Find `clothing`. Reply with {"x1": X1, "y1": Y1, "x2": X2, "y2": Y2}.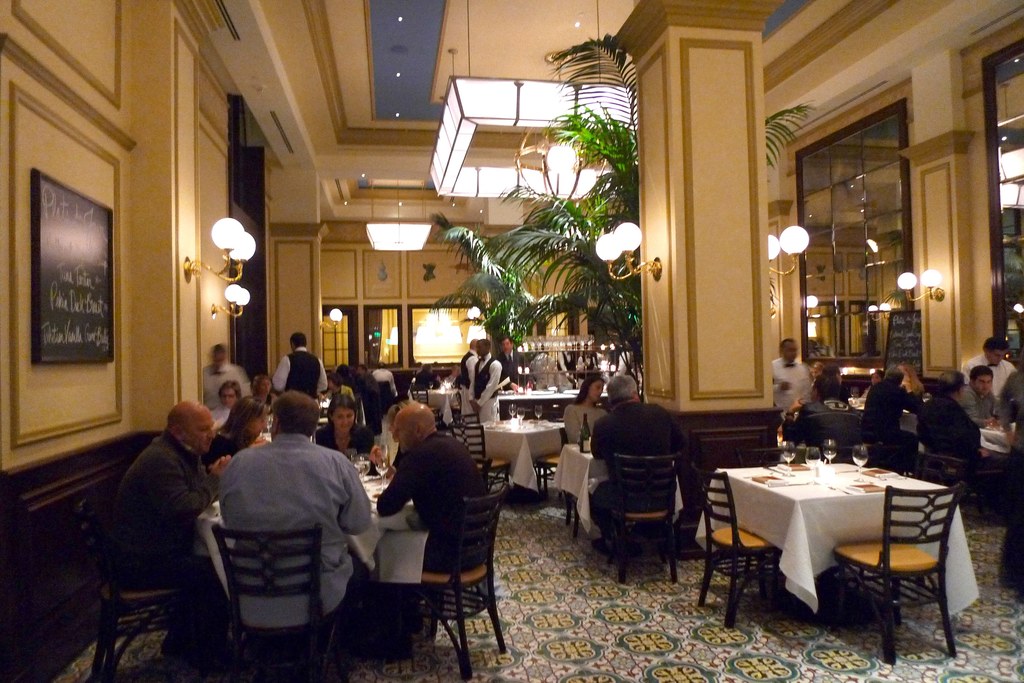
{"x1": 197, "y1": 423, "x2": 256, "y2": 460}.
